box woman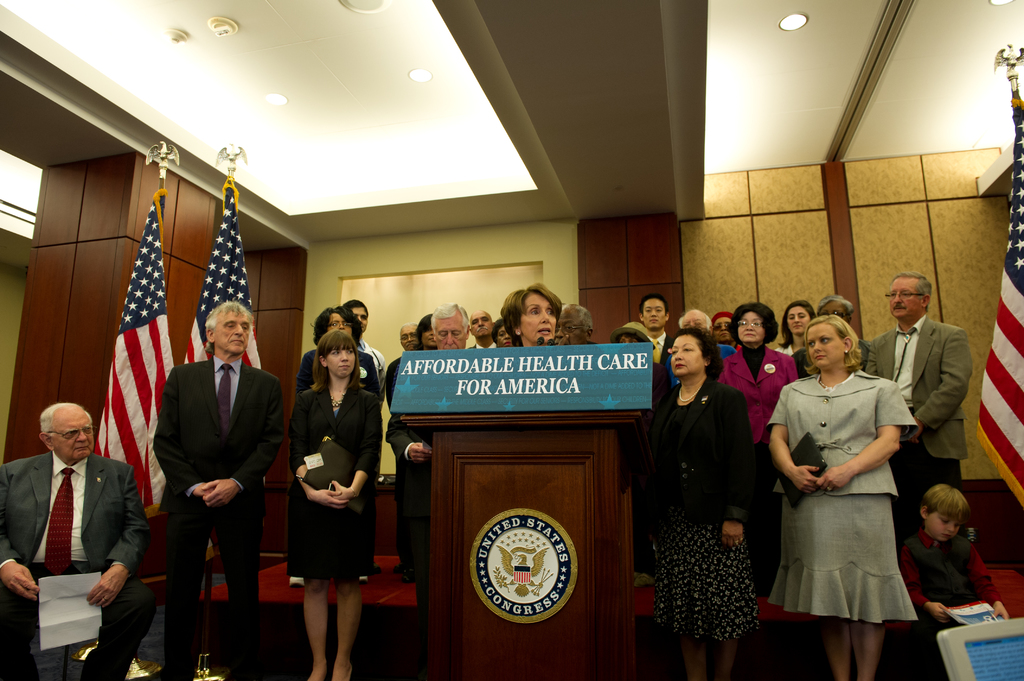
(290, 304, 380, 587)
